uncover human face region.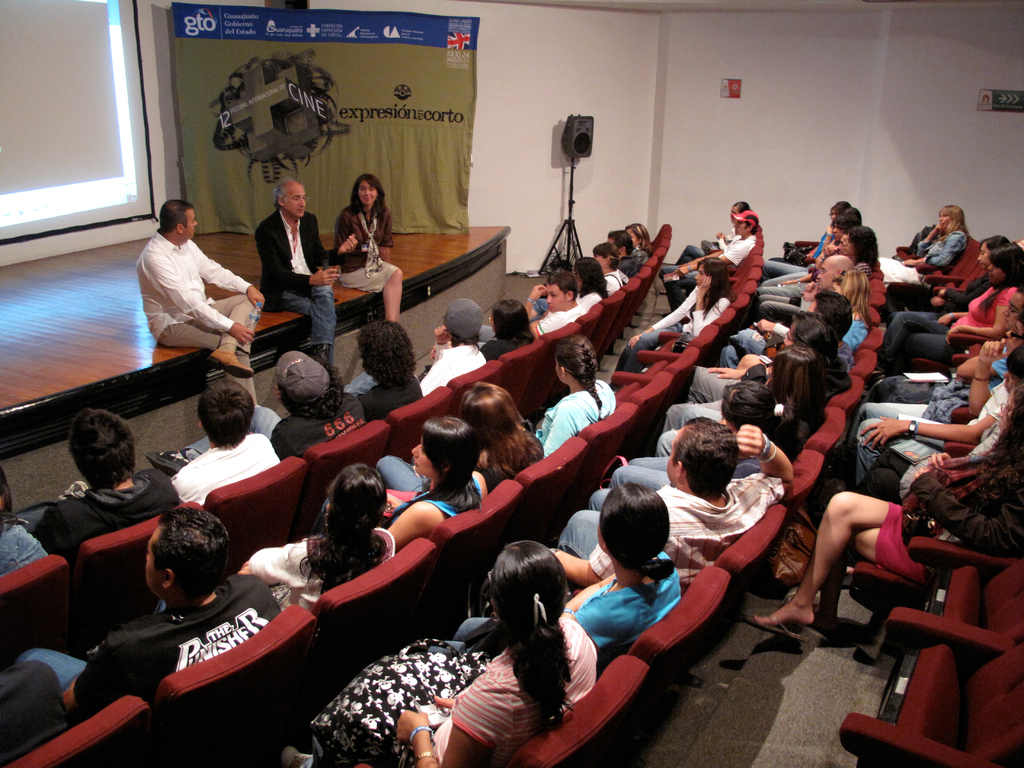
Uncovered: x1=815 y1=260 x2=841 y2=292.
